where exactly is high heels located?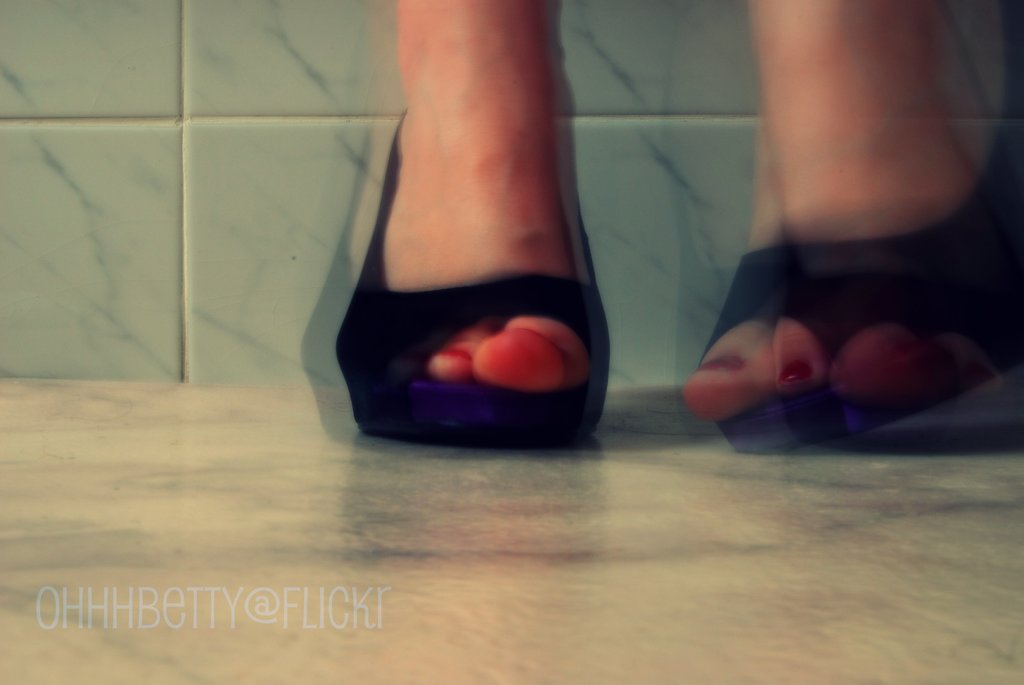
Its bounding box is BBox(700, 28, 1023, 452).
